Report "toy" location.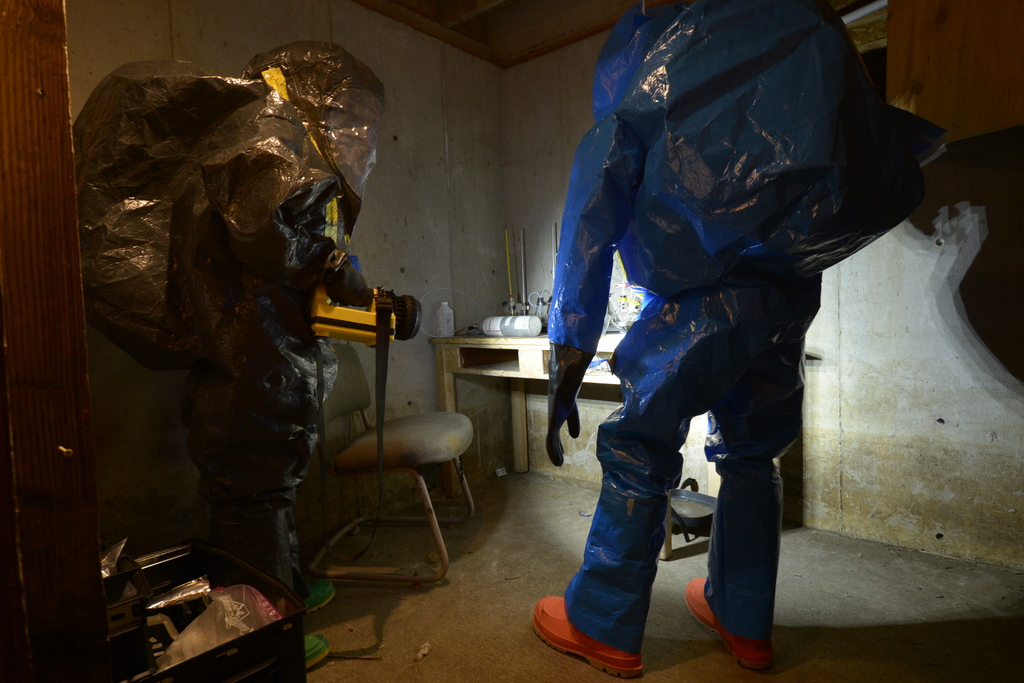
Report: bbox=[61, 42, 452, 638].
